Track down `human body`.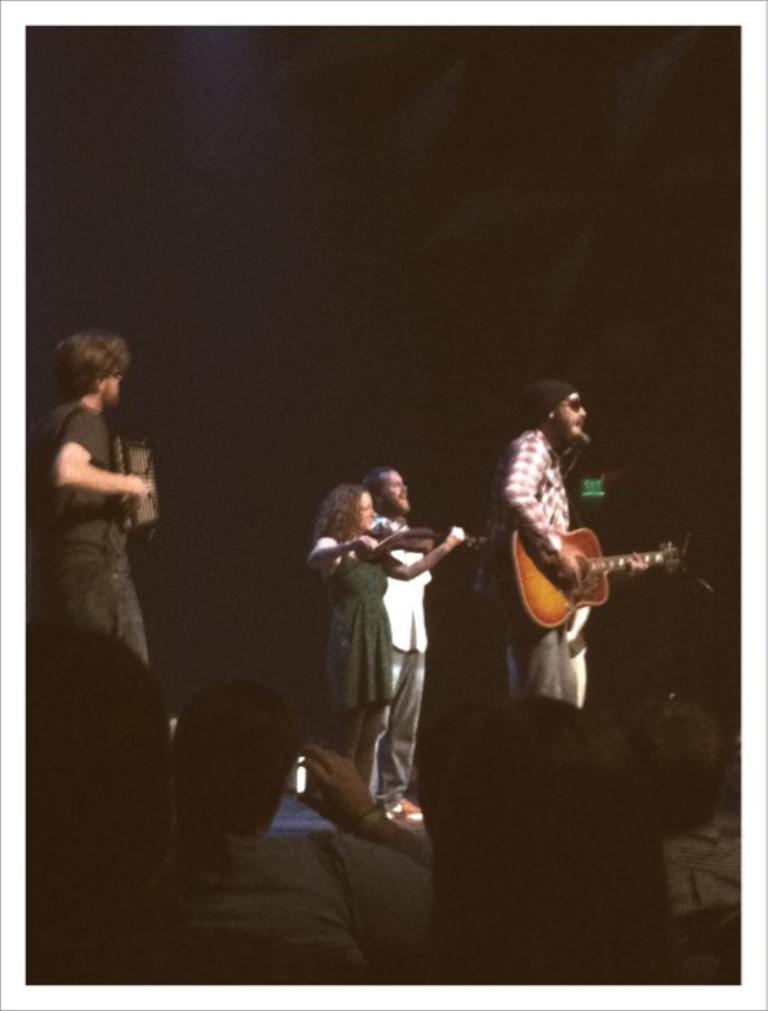
Tracked to x1=362 y1=465 x2=436 y2=816.
